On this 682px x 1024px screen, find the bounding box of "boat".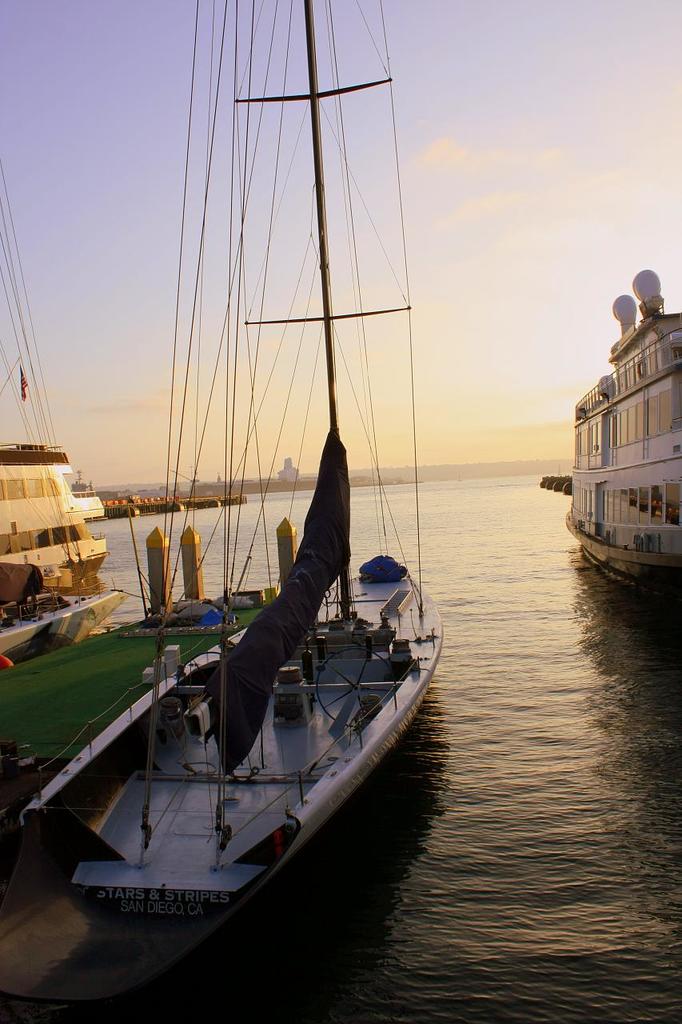
Bounding box: region(564, 269, 681, 596).
